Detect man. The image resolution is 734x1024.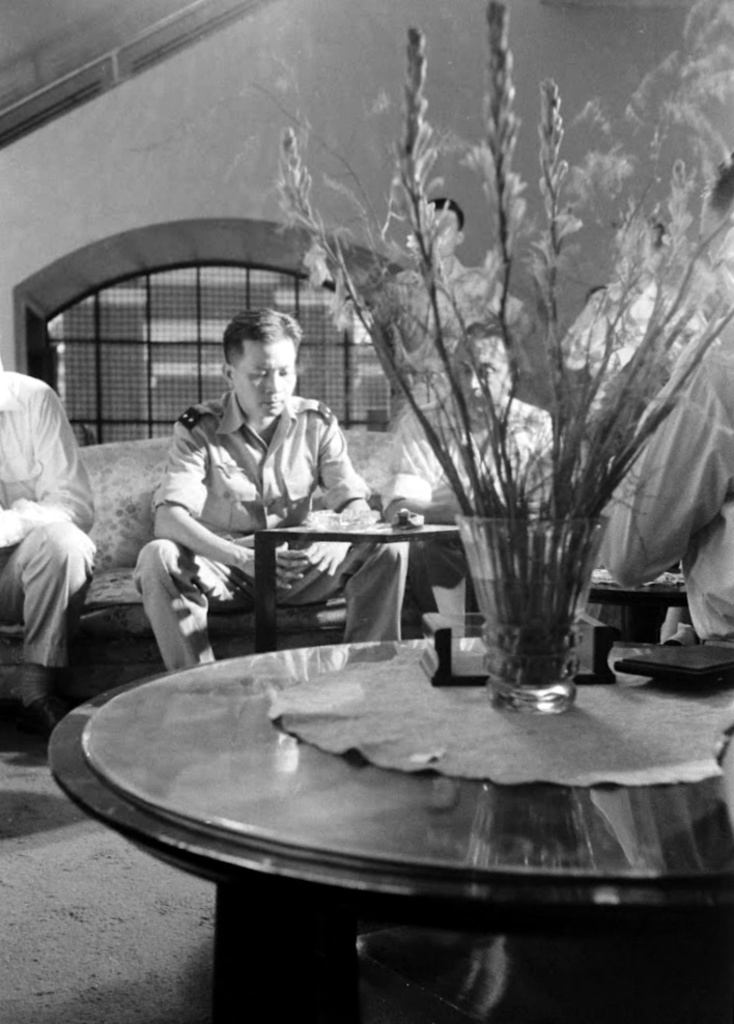
<box>0,350,100,764</box>.
